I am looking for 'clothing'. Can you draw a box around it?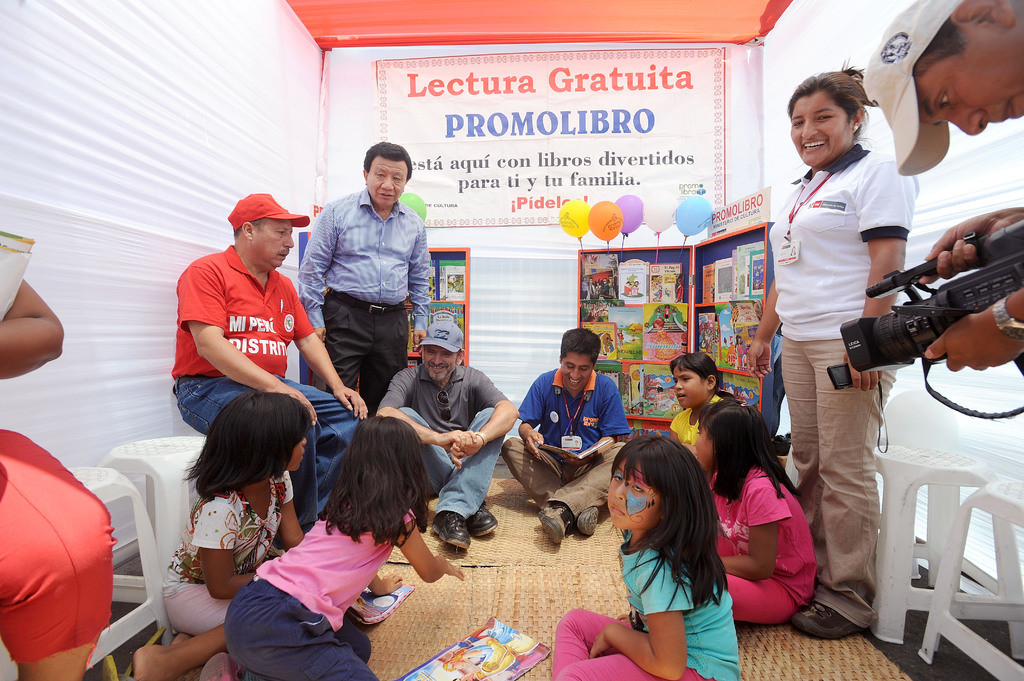
Sure, the bounding box is [left=504, top=364, right=626, bottom=520].
